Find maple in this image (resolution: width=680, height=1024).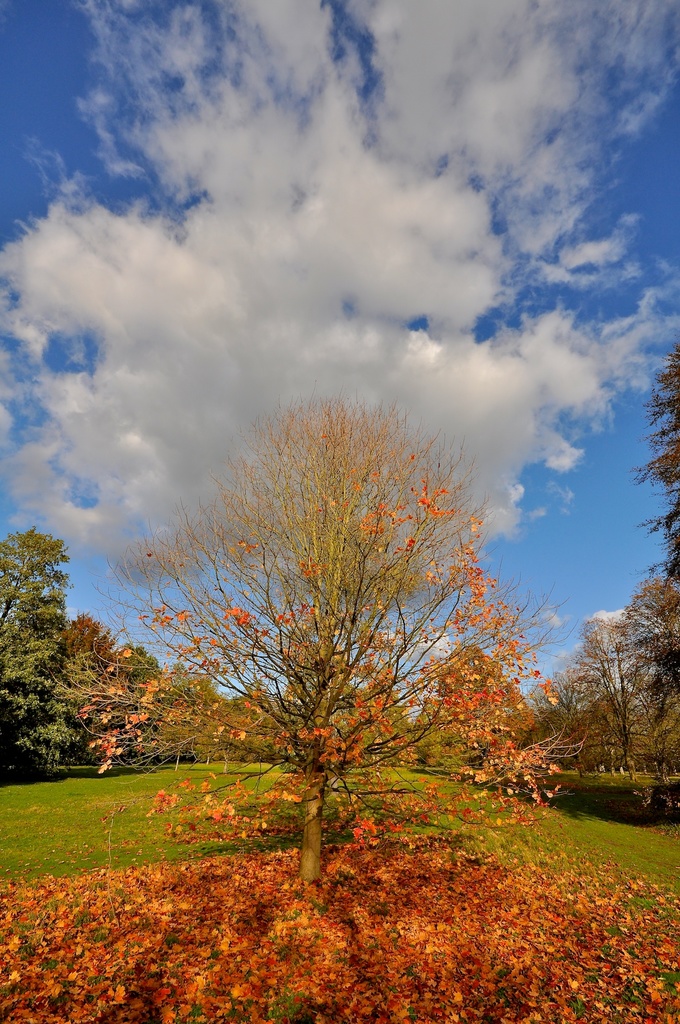
detection(67, 396, 590, 892).
